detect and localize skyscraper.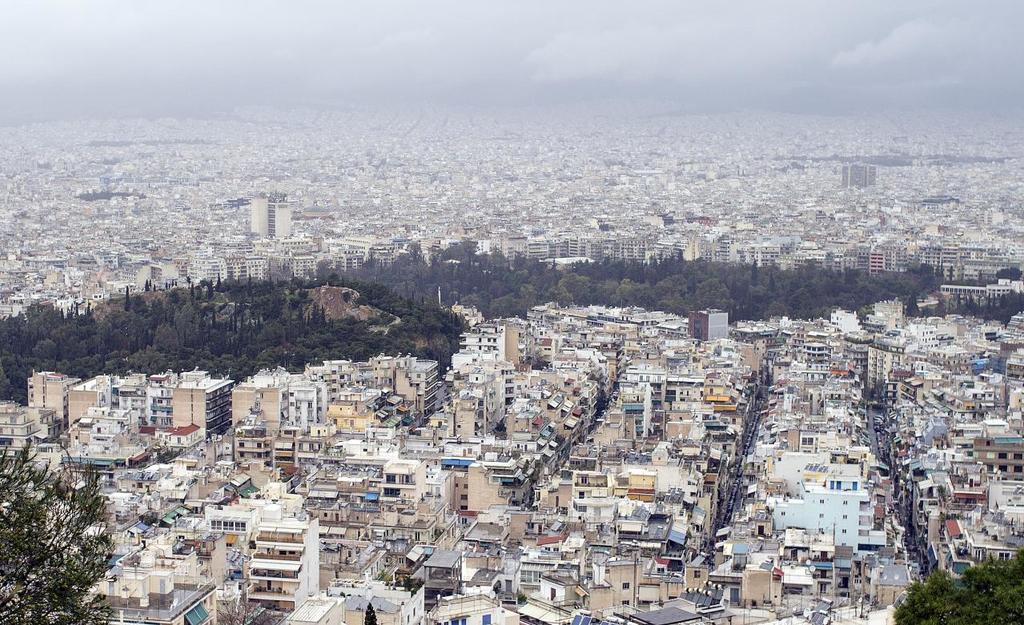
Localized at 247 189 292 241.
